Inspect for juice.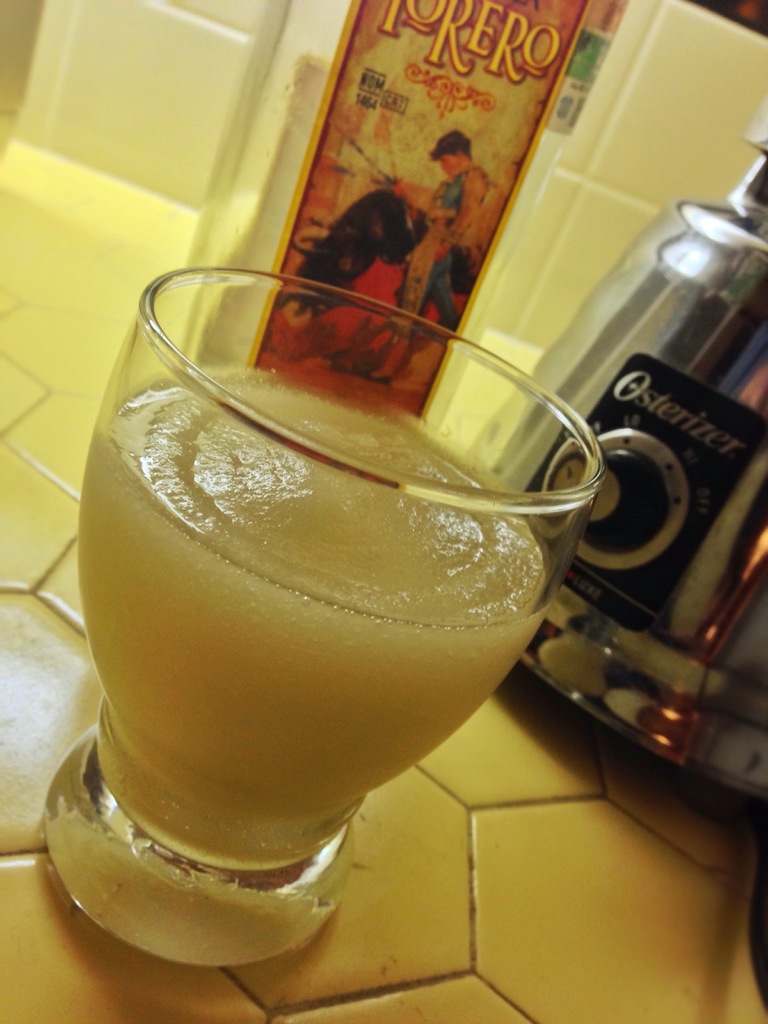
Inspection: 95:266:599:931.
